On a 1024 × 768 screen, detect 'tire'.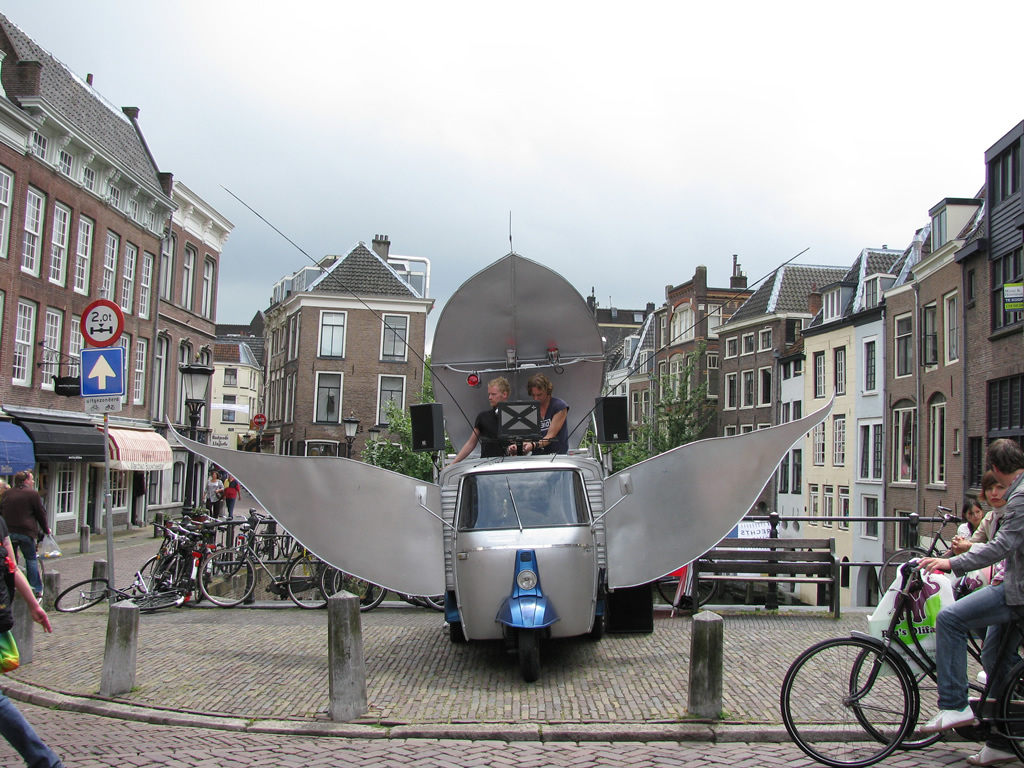
bbox(333, 570, 383, 613).
